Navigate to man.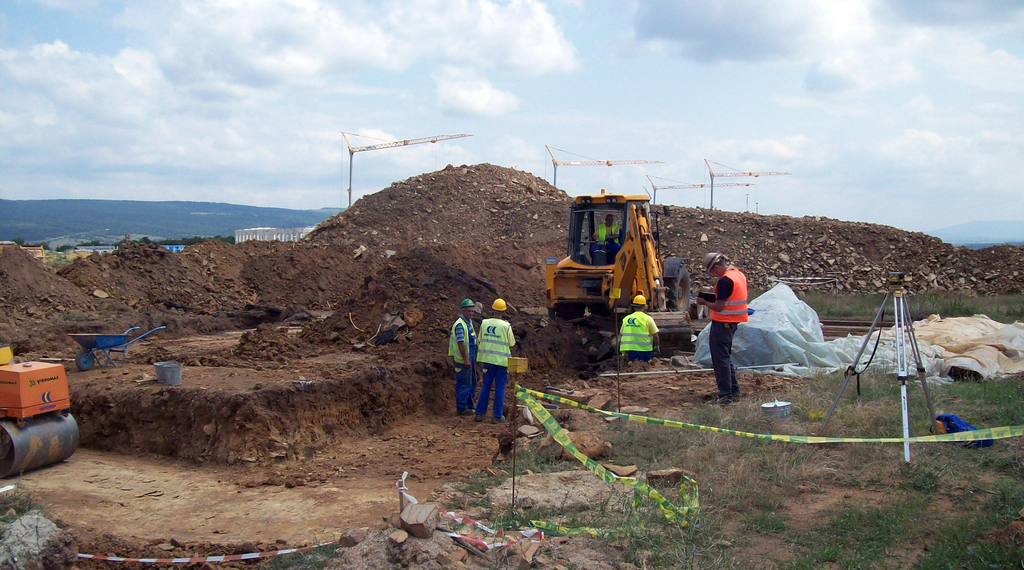
Navigation target: bbox(447, 300, 472, 418).
